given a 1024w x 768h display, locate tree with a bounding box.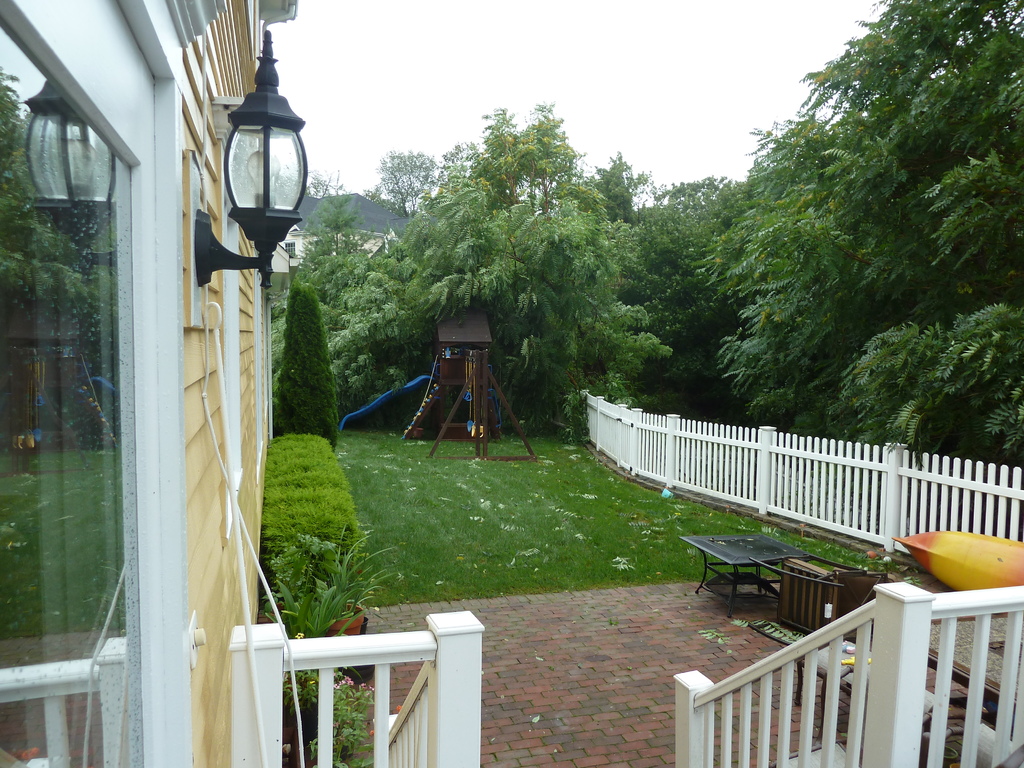
Located: l=285, t=167, r=360, b=282.
